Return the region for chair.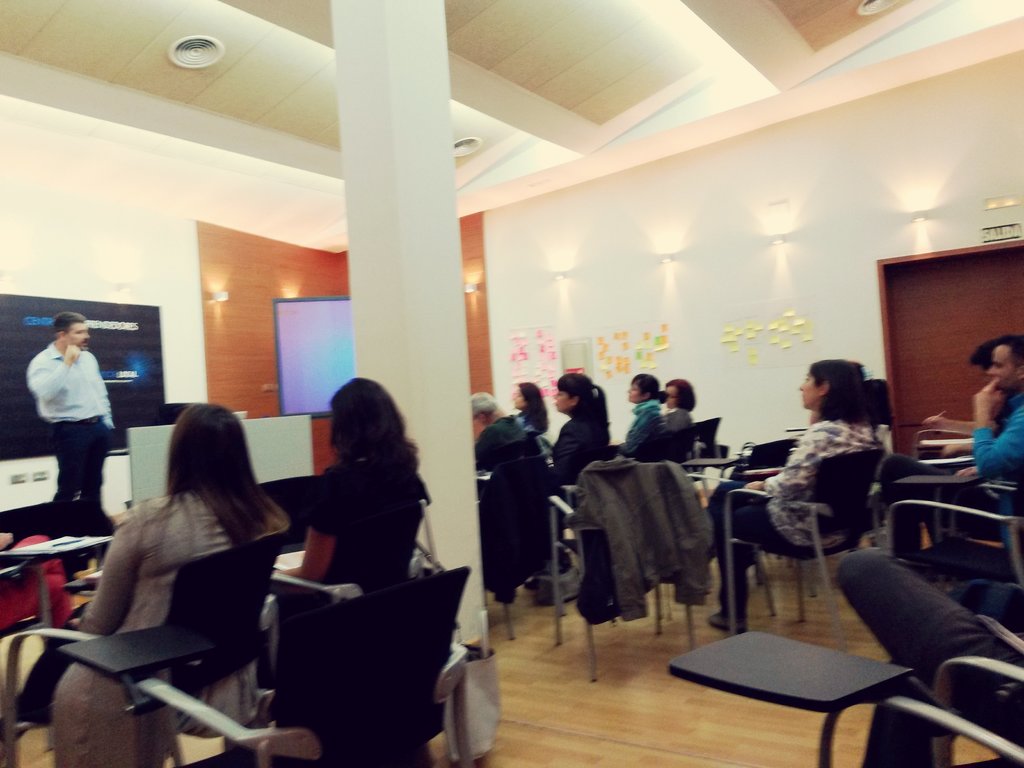
Rect(900, 441, 1023, 555).
